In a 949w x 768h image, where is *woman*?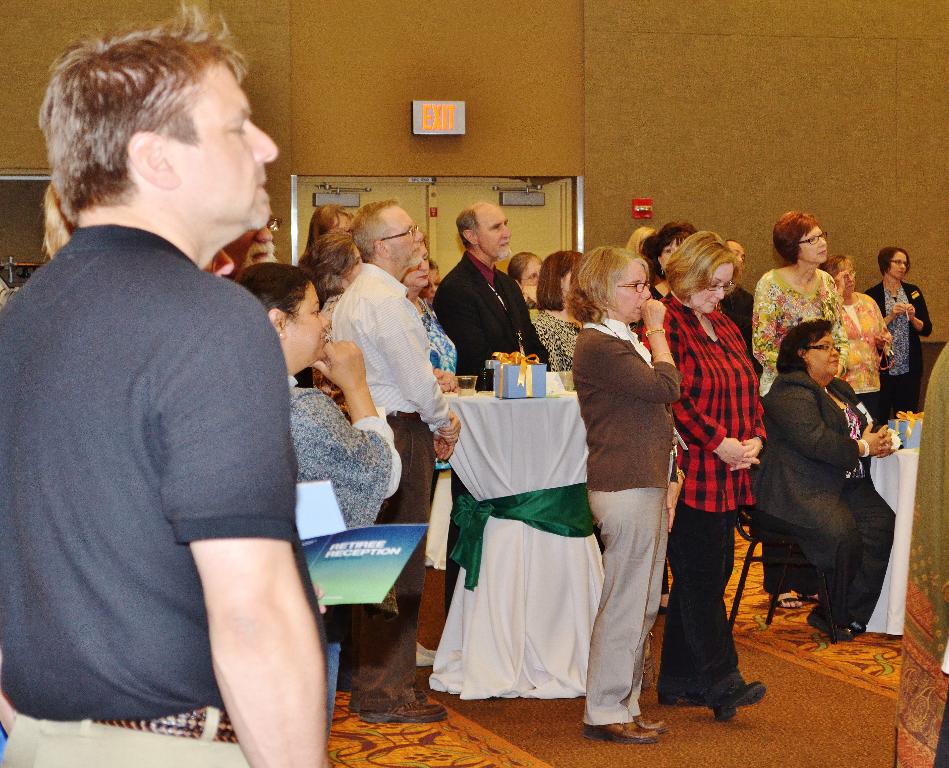
<box>395,245,454,672</box>.
